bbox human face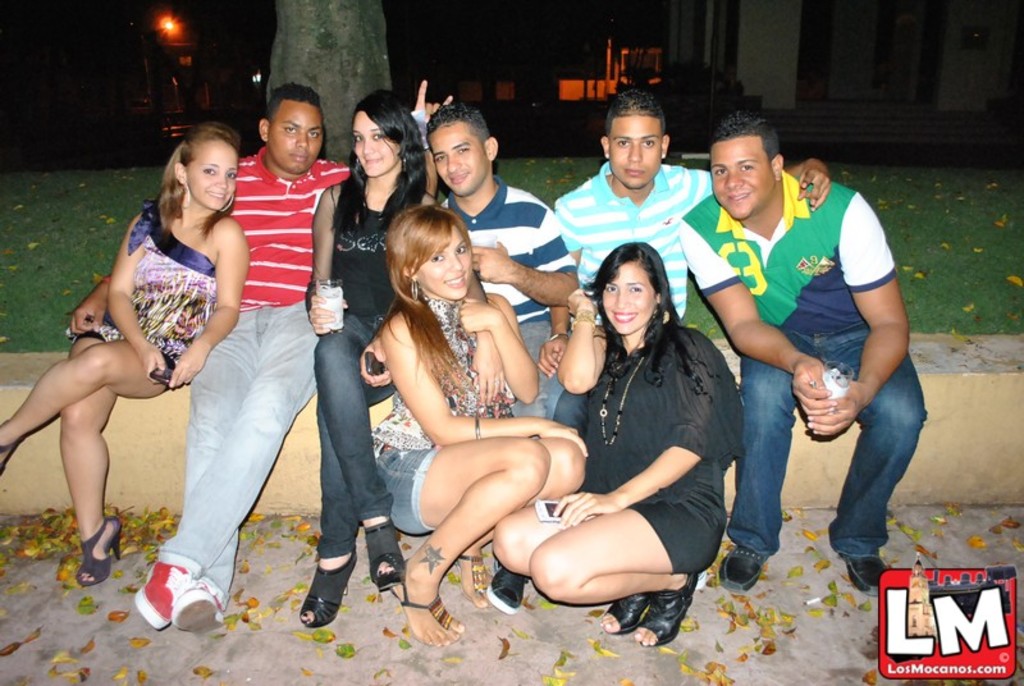
(x1=266, y1=101, x2=325, y2=174)
